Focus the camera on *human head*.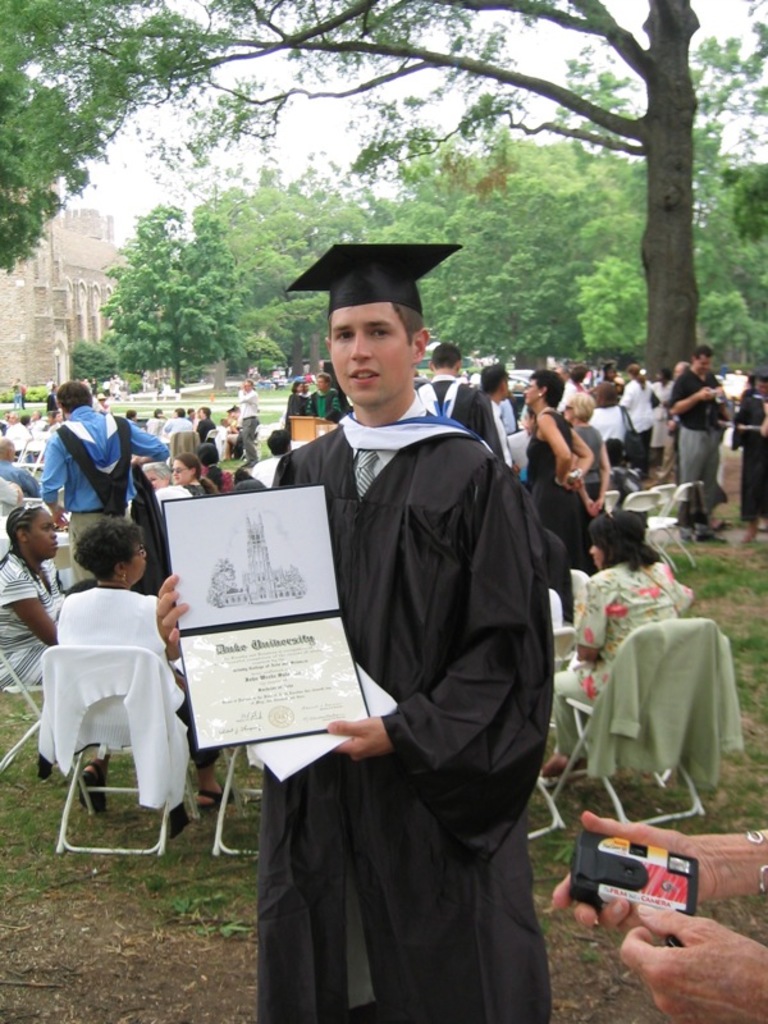
Focus region: (x1=625, y1=361, x2=643, y2=383).
